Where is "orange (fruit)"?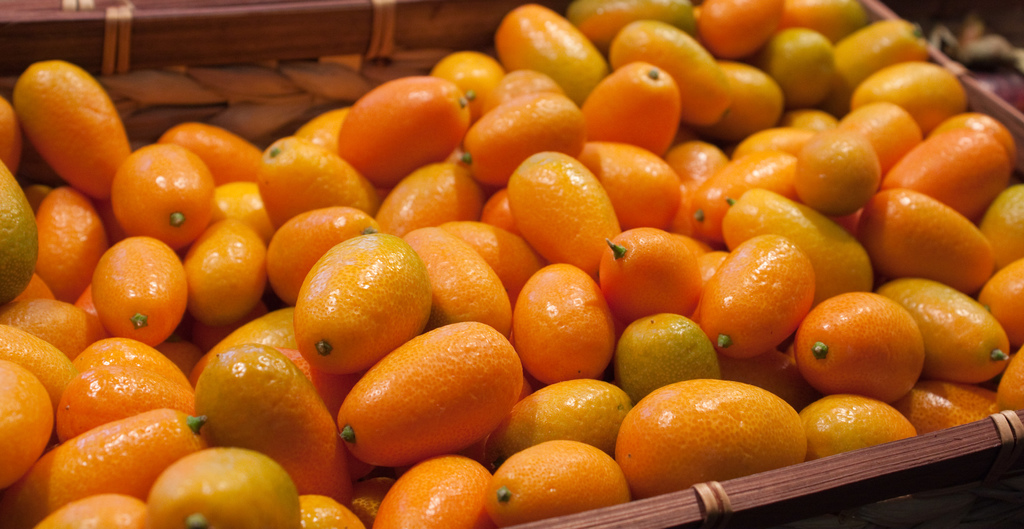
box=[703, 228, 813, 345].
